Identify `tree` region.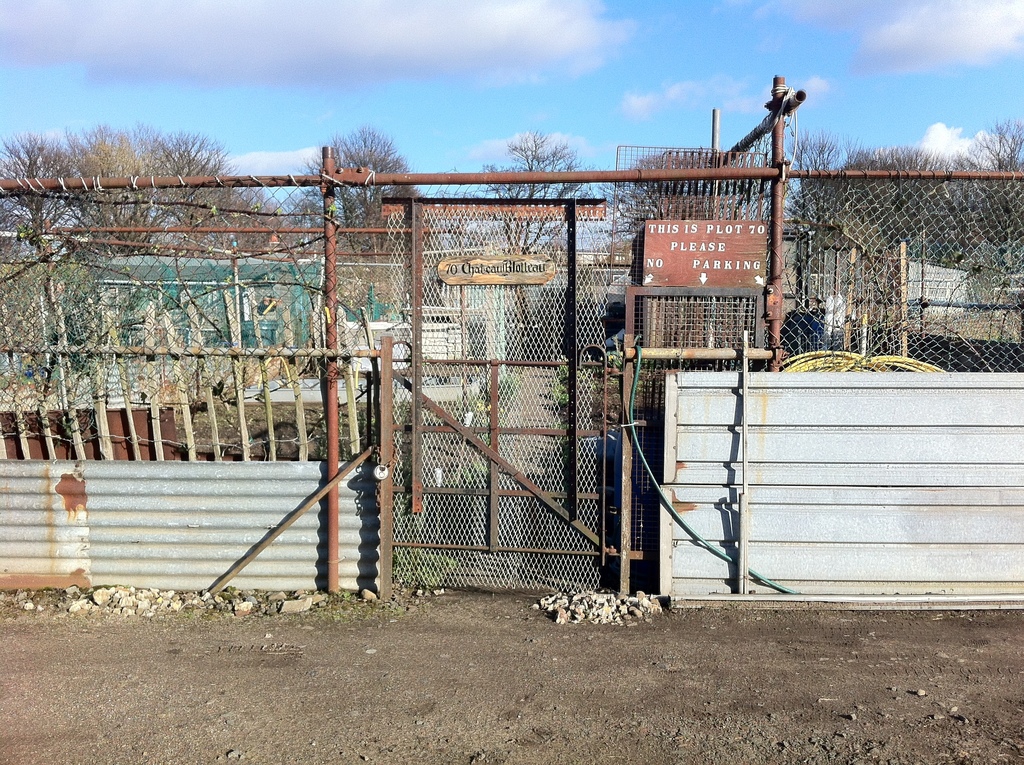
Region: 477,128,613,261.
